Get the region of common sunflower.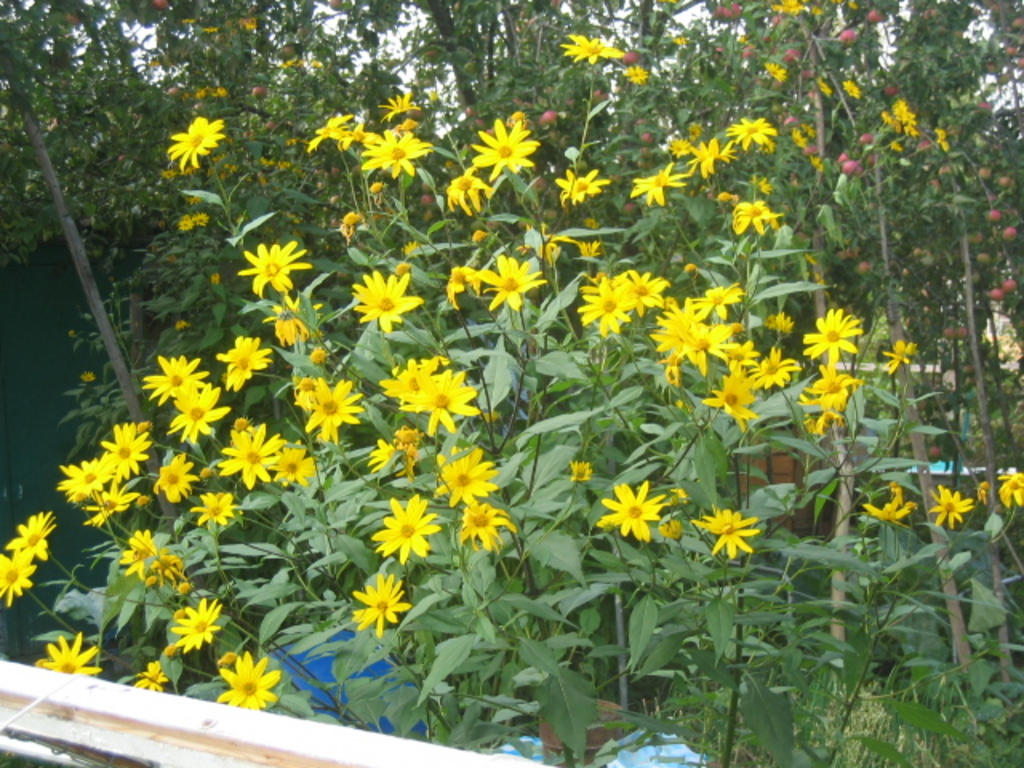
{"x1": 173, "y1": 394, "x2": 226, "y2": 440}.
